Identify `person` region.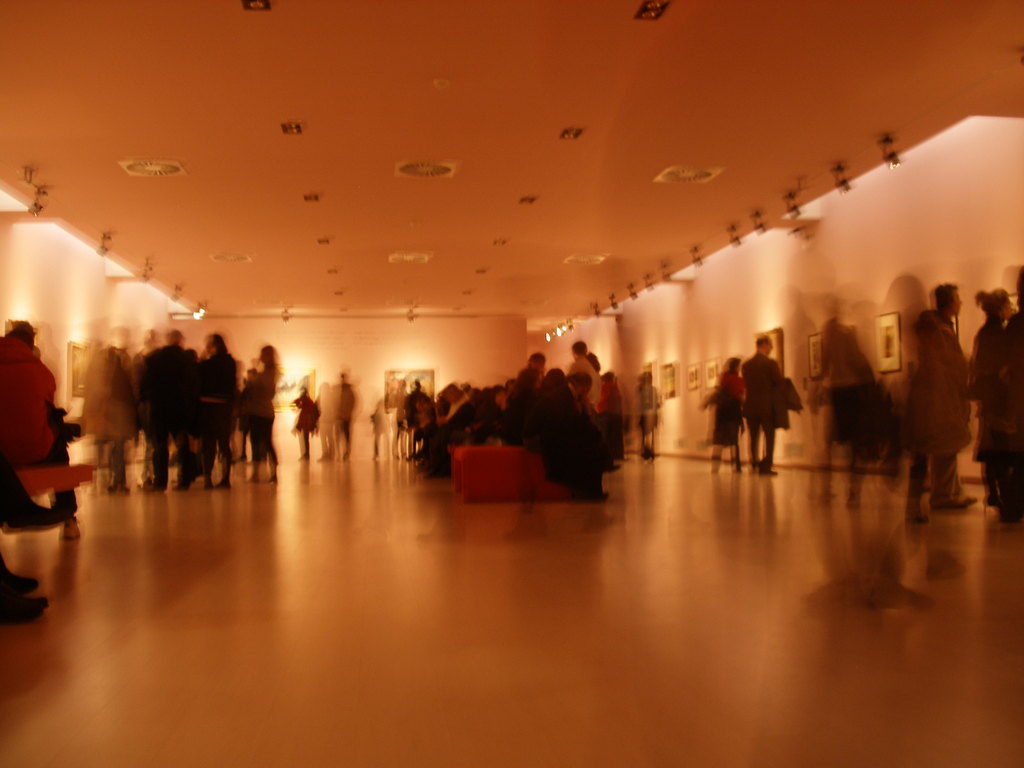
Region: 929/281/980/508.
